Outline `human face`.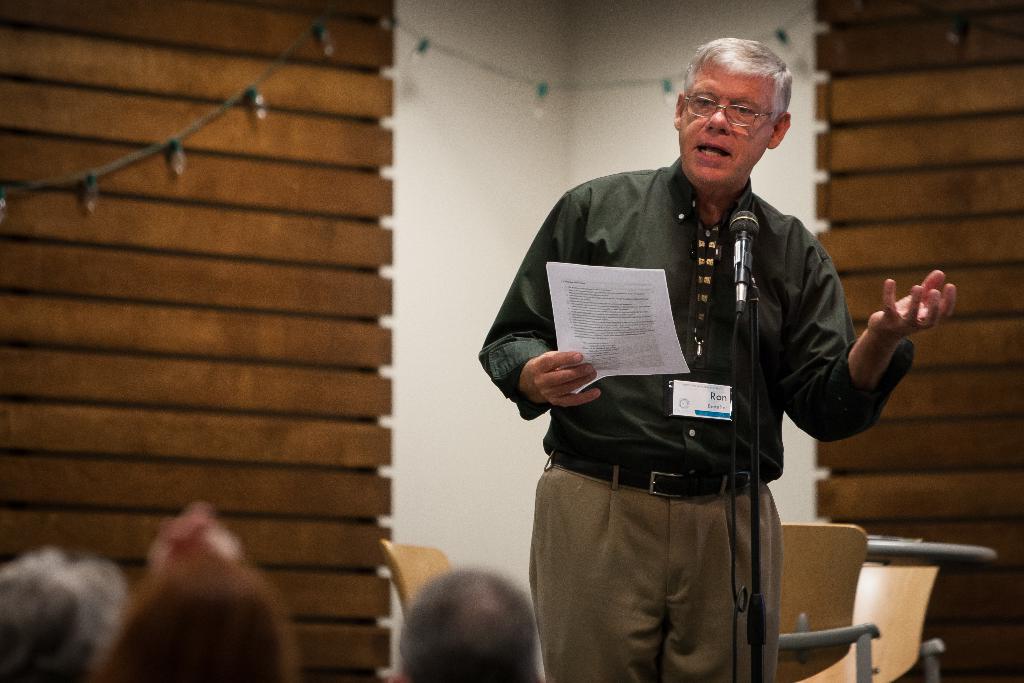
Outline: l=679, t=60, r=772, b=185.
